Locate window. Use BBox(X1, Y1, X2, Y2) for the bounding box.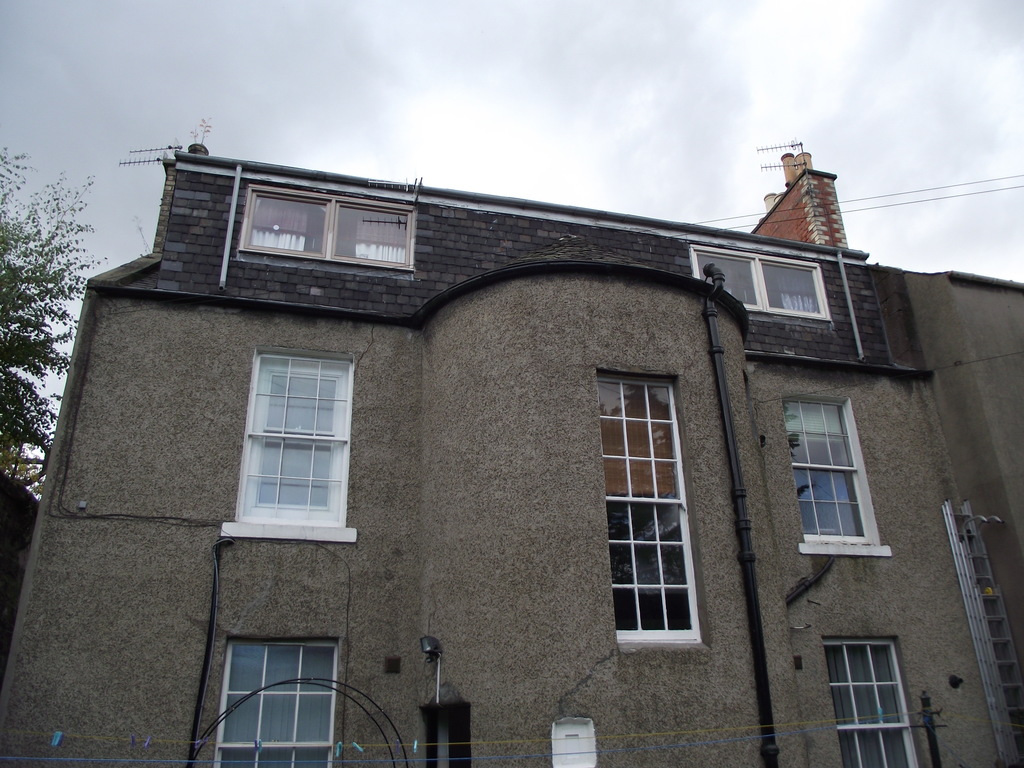
BBox(236, 188, 413, 276).
